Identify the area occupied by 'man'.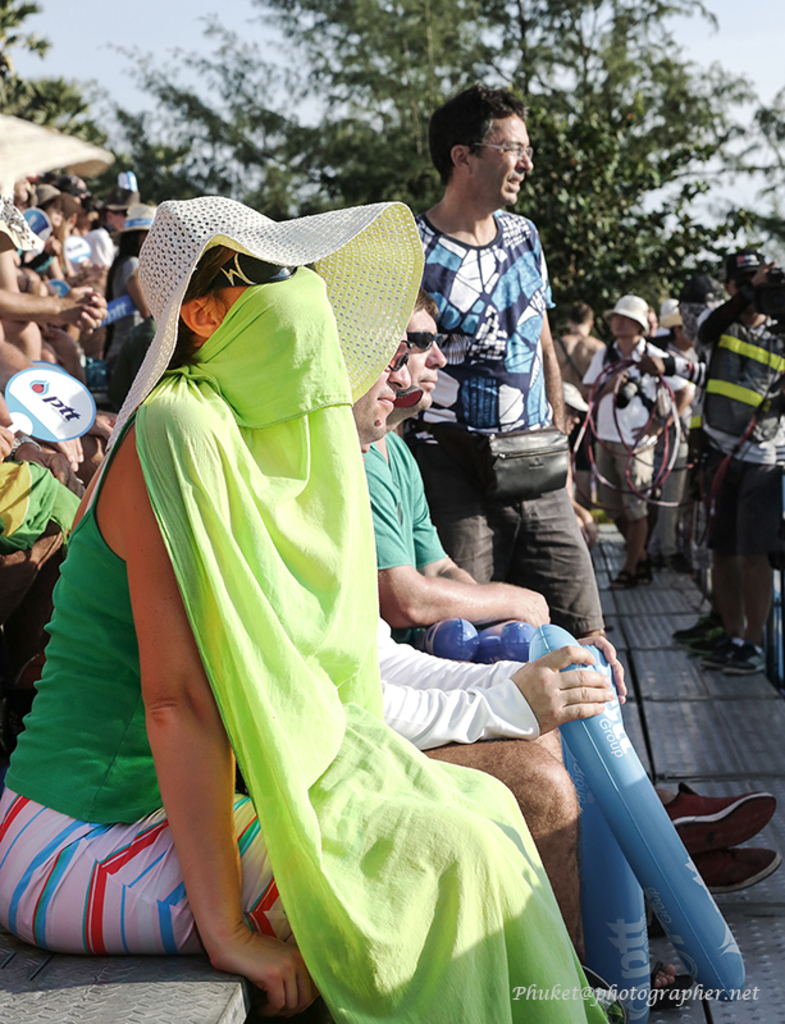
Area: (left=562, top=297, right=613, bottom=404).
